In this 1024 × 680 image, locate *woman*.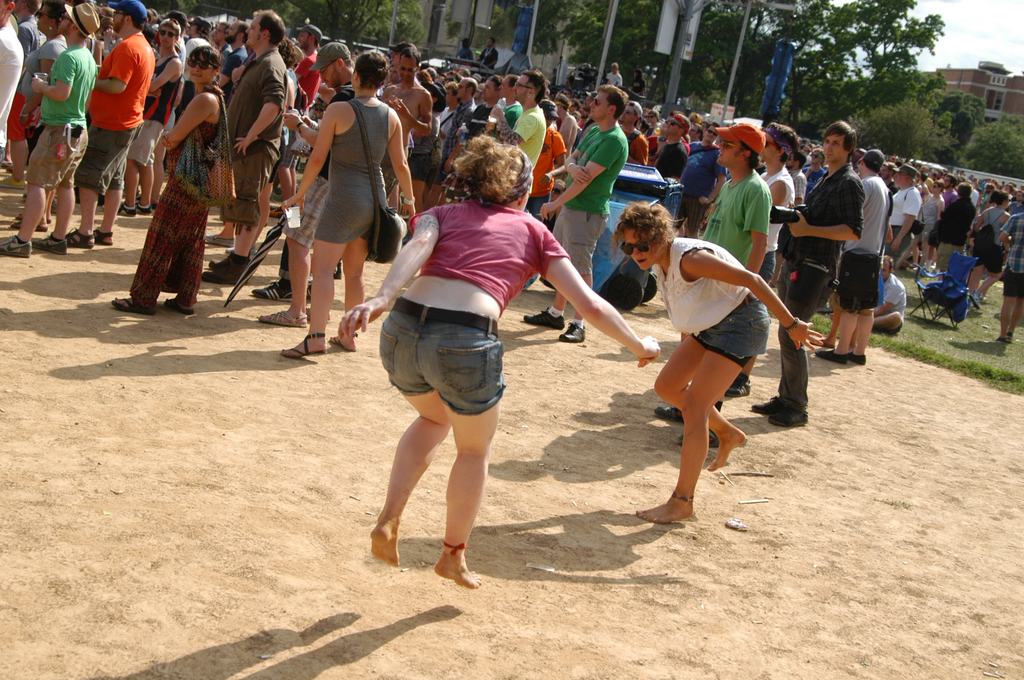
Bounding box: left=969, top=189, right=1012, bottom=305.
